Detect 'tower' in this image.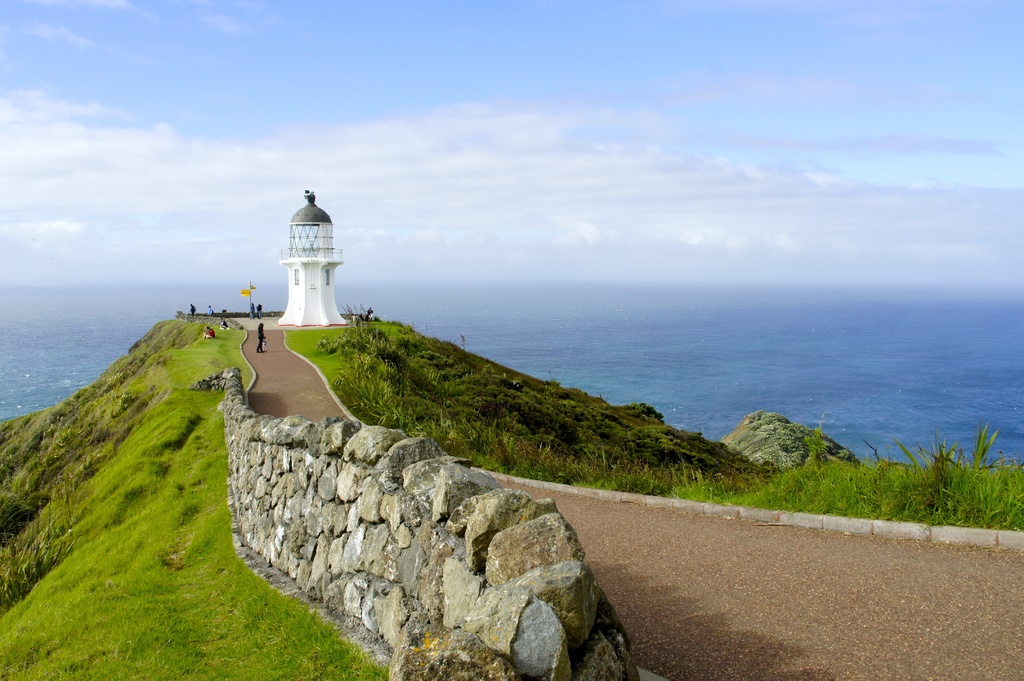
Detection: 252/175/357/336.
